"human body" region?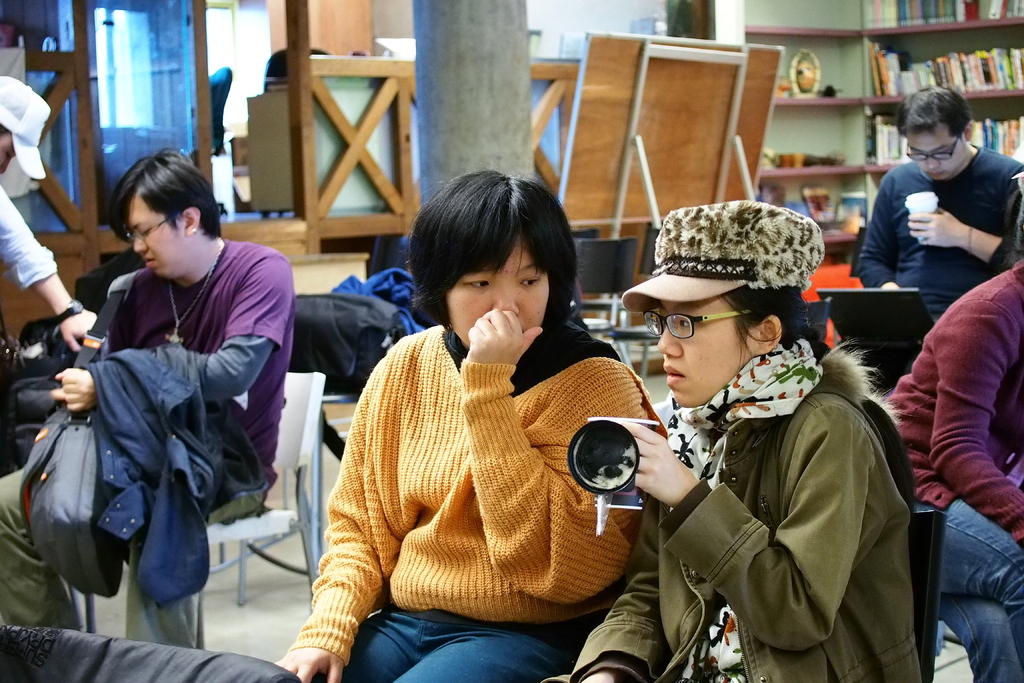
select_region(571, 187, 929, 682)
